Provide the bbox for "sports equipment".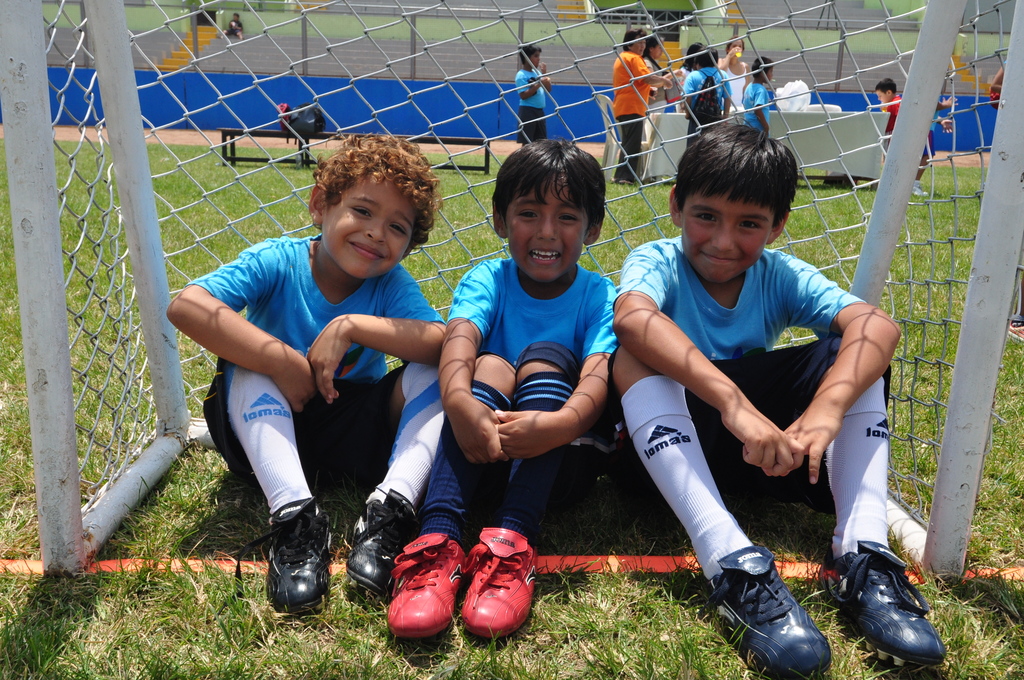
(0, 0, 1023, 588).
